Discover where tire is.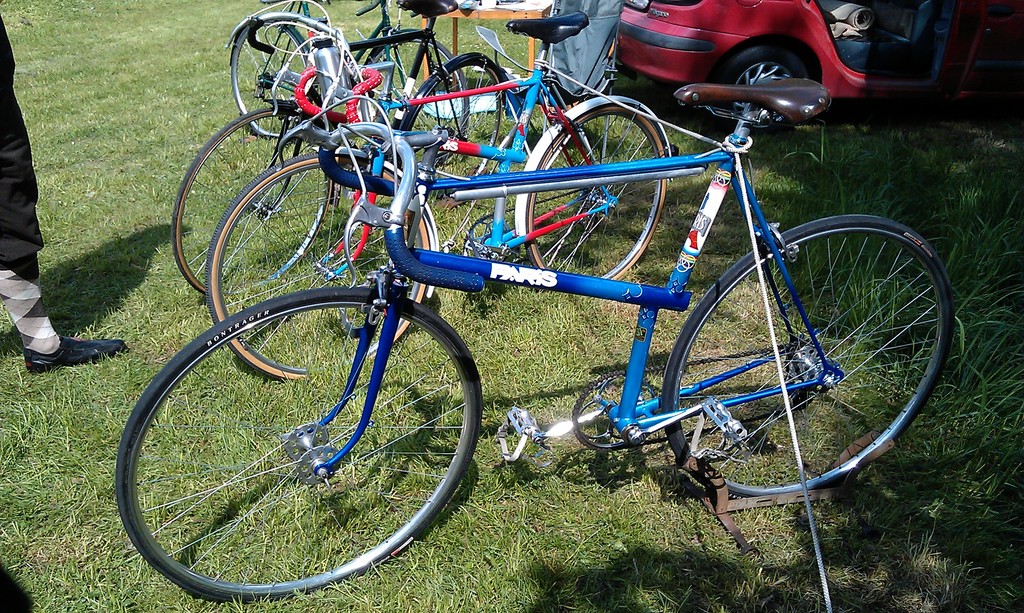
Discovered at 171,107,333,294.
